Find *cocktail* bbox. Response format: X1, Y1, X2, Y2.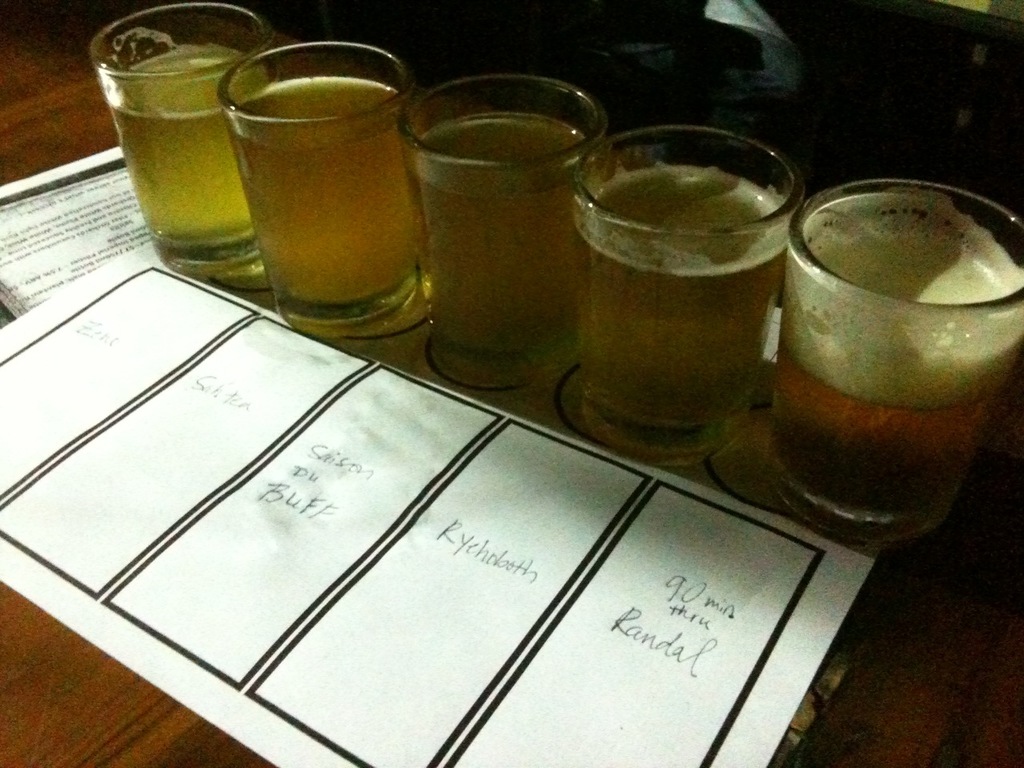
569, 116, 805, 458.
